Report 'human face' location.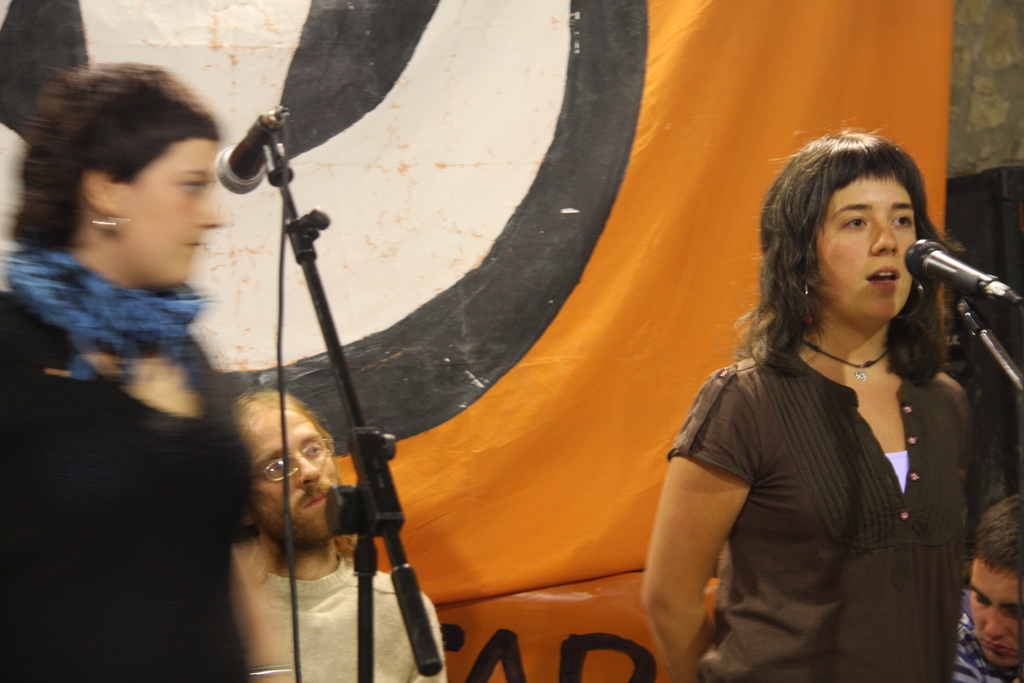
Report: box=[252, 415, 337, 546].
